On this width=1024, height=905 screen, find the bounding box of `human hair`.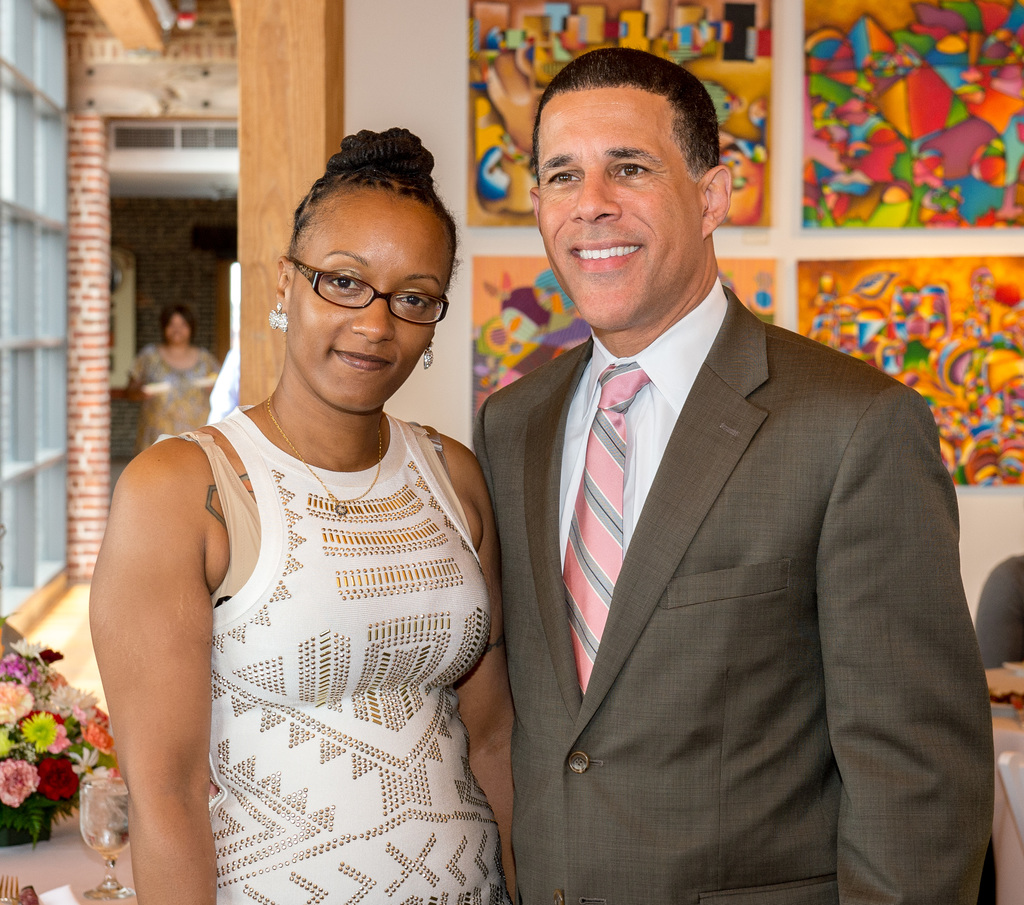
Bounding box: region(285, 124, 457, 254).
